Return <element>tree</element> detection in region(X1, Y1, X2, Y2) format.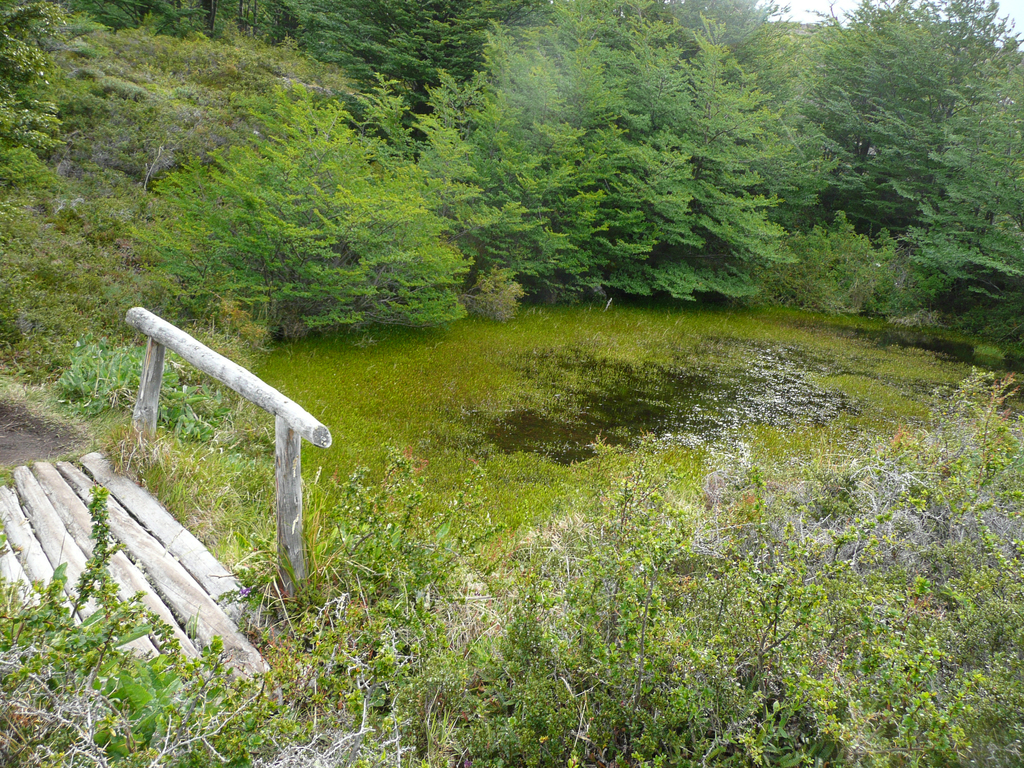
region(0, 0, 72, 182).
